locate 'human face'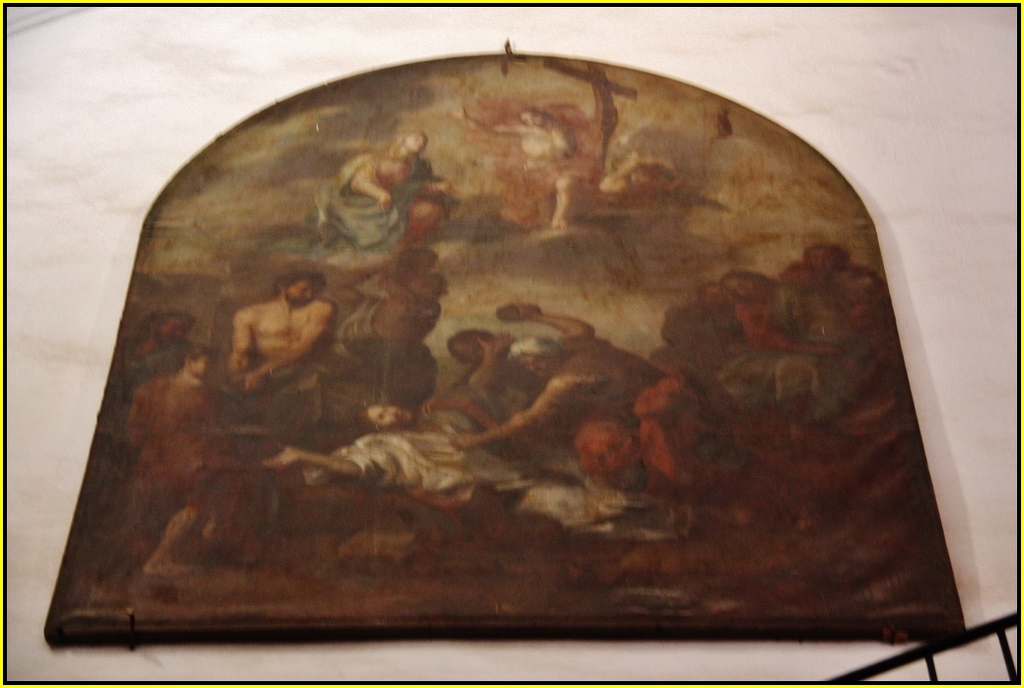
locate(370, 404, 417, 425)
